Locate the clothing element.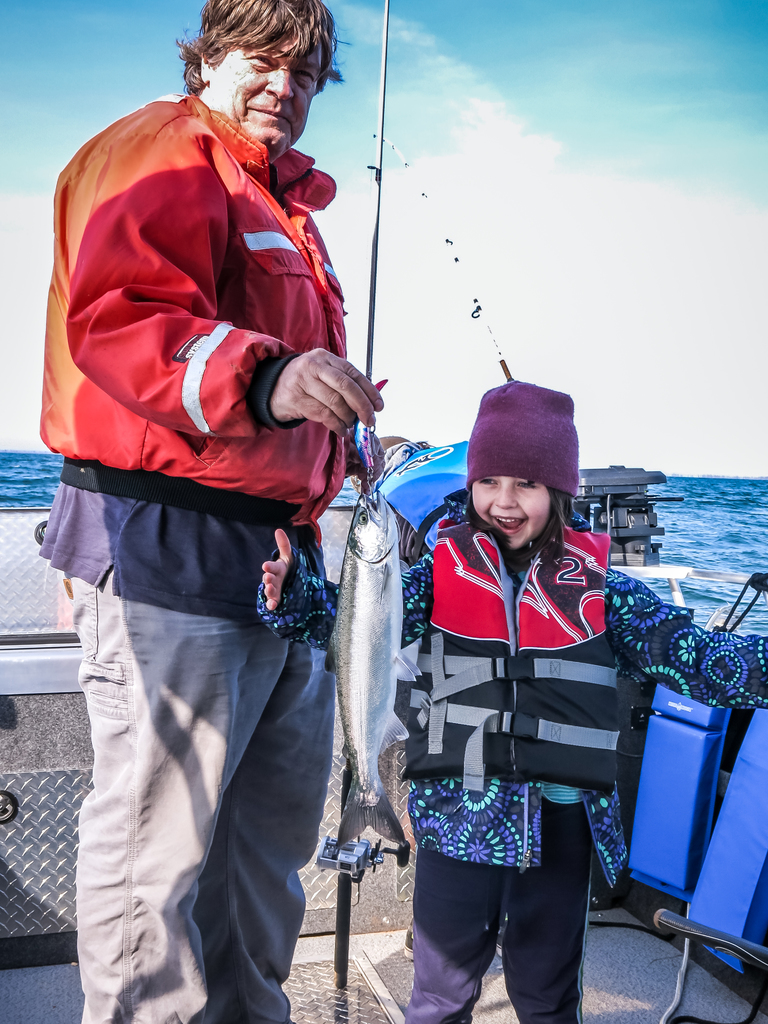
Element bbox: 384,497,767,1023.
